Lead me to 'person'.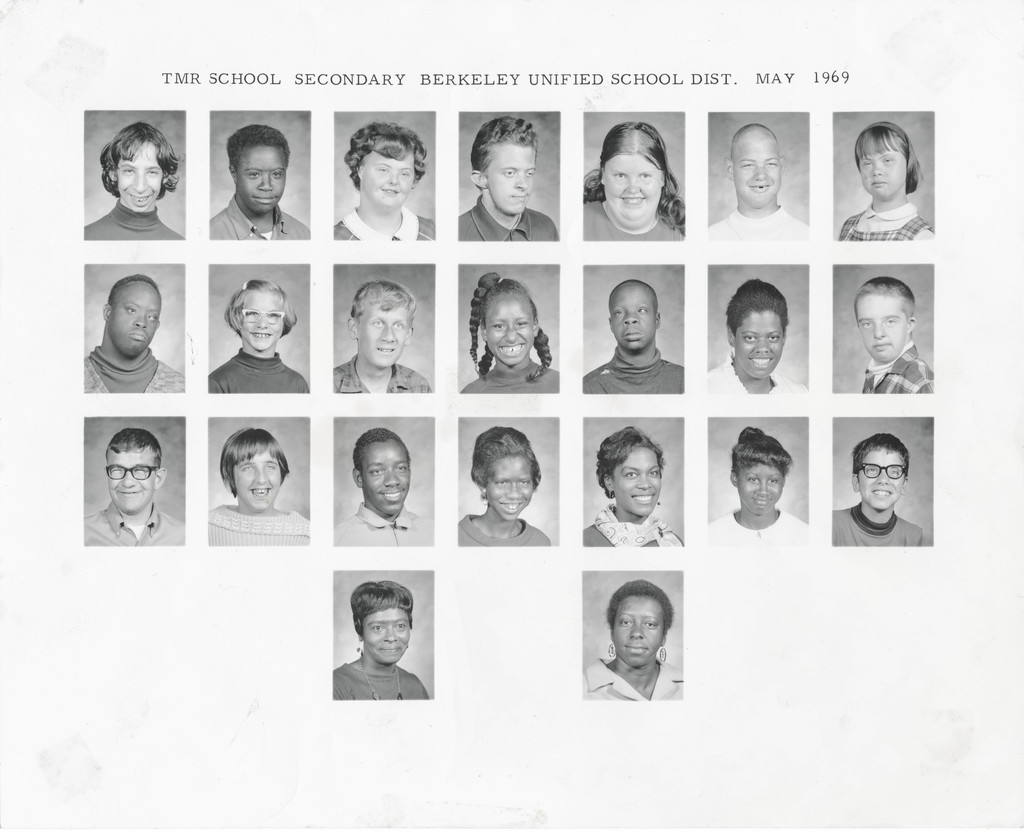
Lead to x1=205, y1=427, x2=309, y2=547.
